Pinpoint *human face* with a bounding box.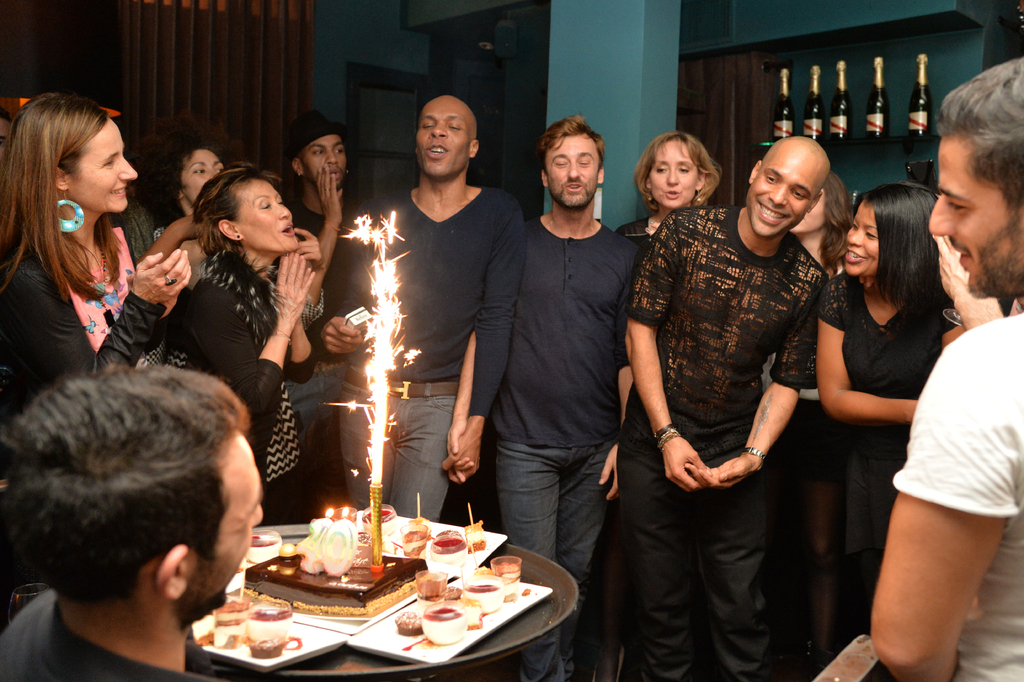
<region>929, 135, 1023, 290</region>.
